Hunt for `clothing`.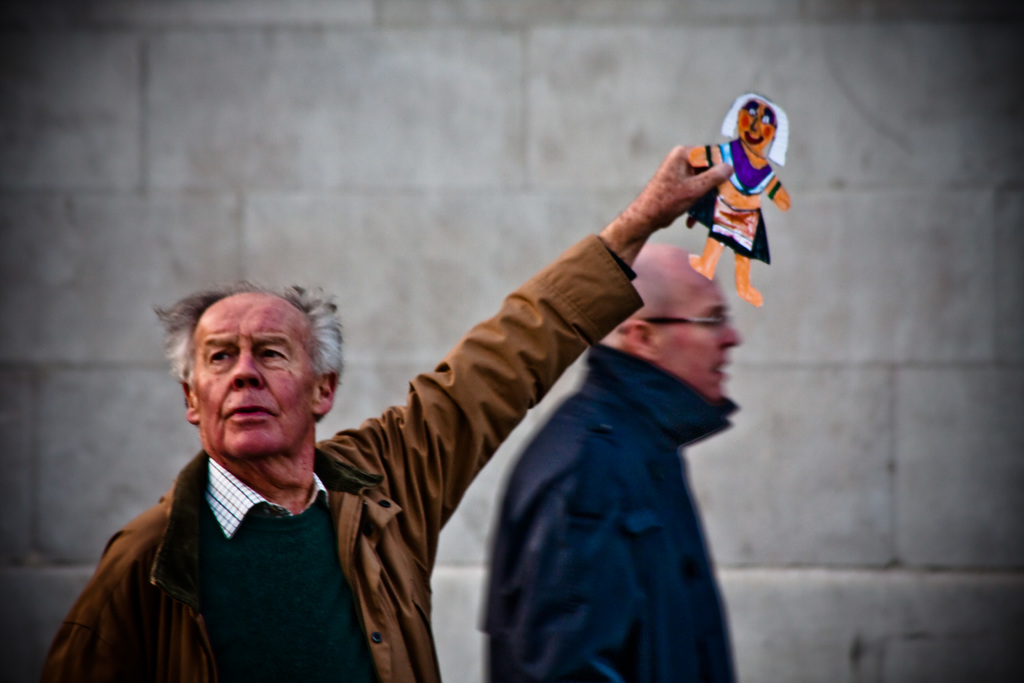
Hunted down at (x1=36, y1=231, x2=650, y2=682).
